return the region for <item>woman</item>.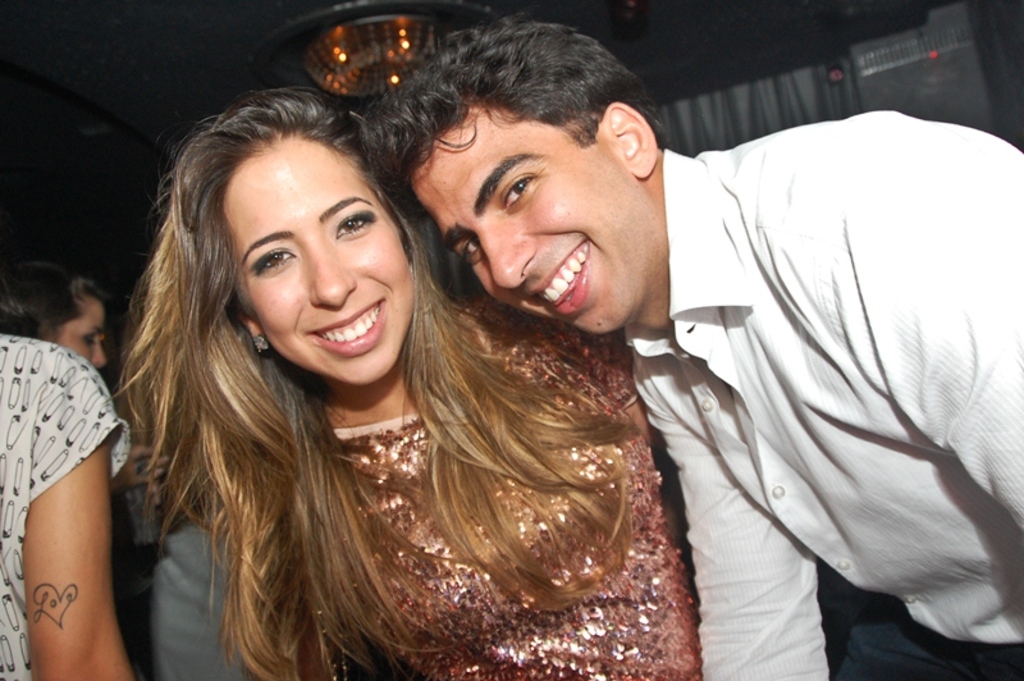
[left=101, top=41, right=767, bottom=680].
